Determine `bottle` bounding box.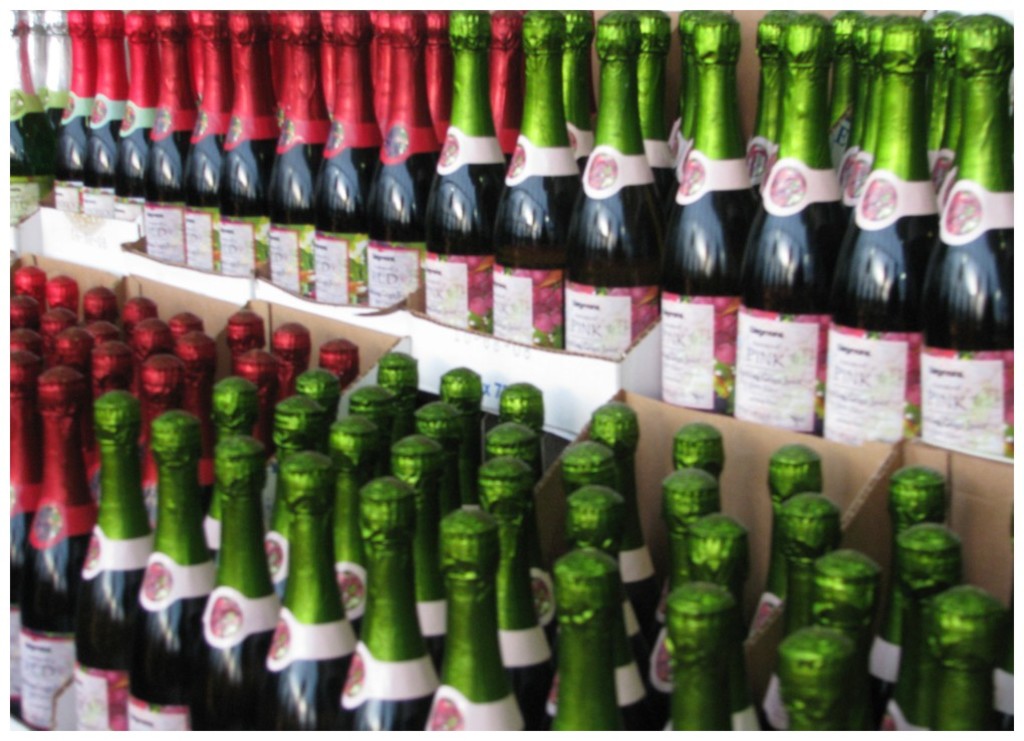
Determined: bbox(886, 520, 965, 733).
